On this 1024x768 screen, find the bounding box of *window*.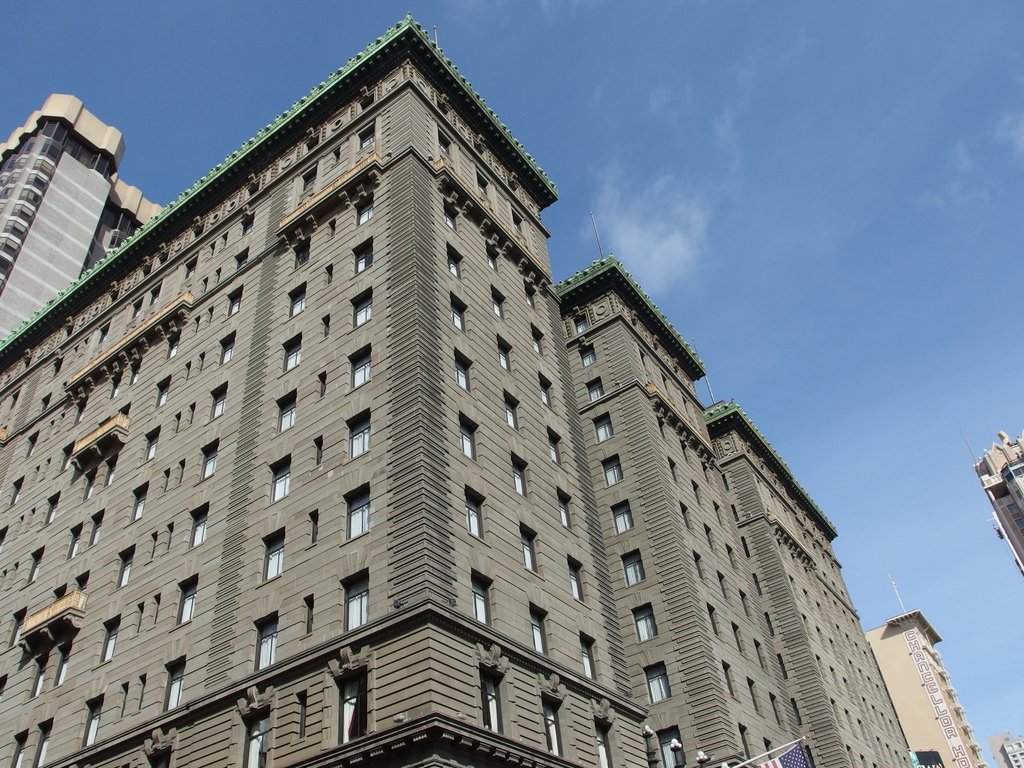
Bounding box: crop(258, 534, 282, 583).
